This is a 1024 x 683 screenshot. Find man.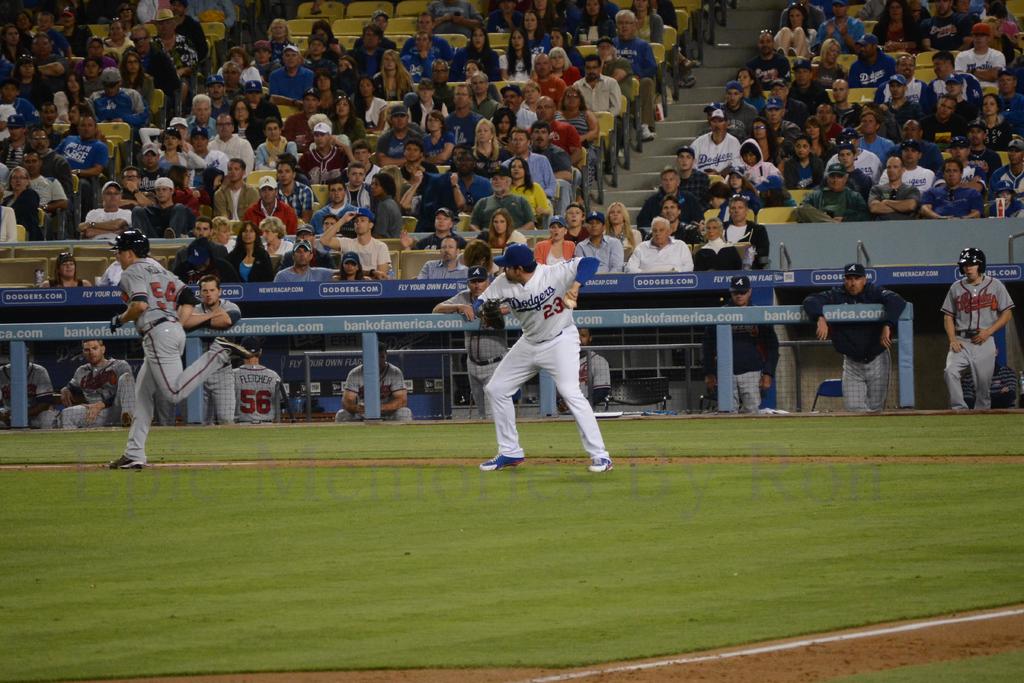
Bounding box: <box>179,281,229,424</box>.
